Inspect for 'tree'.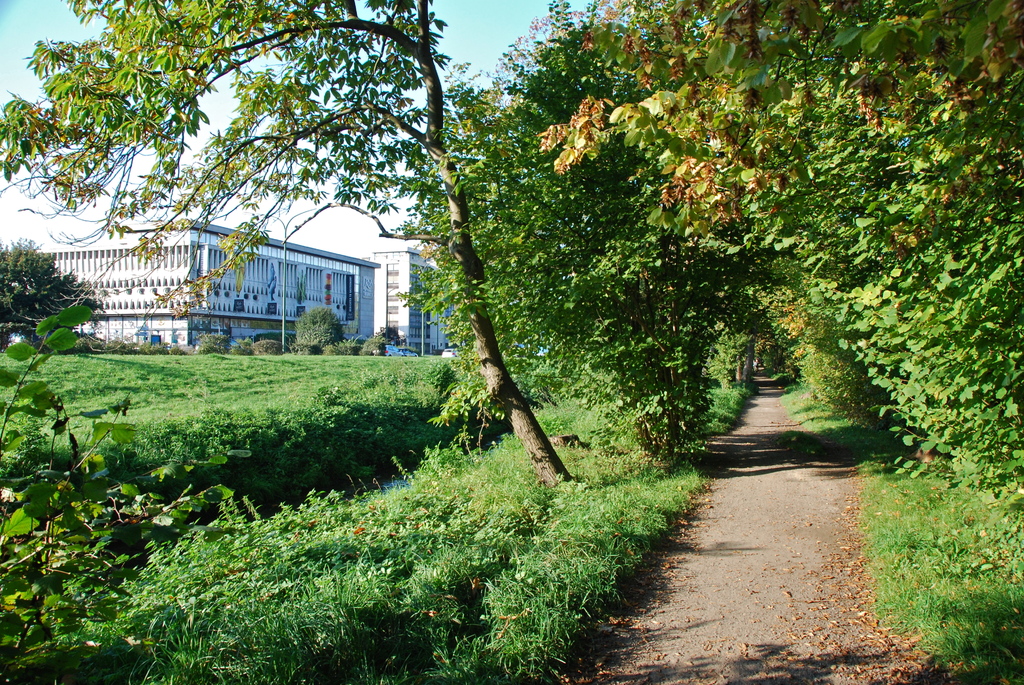
Inspection: [26,29,548,331].
